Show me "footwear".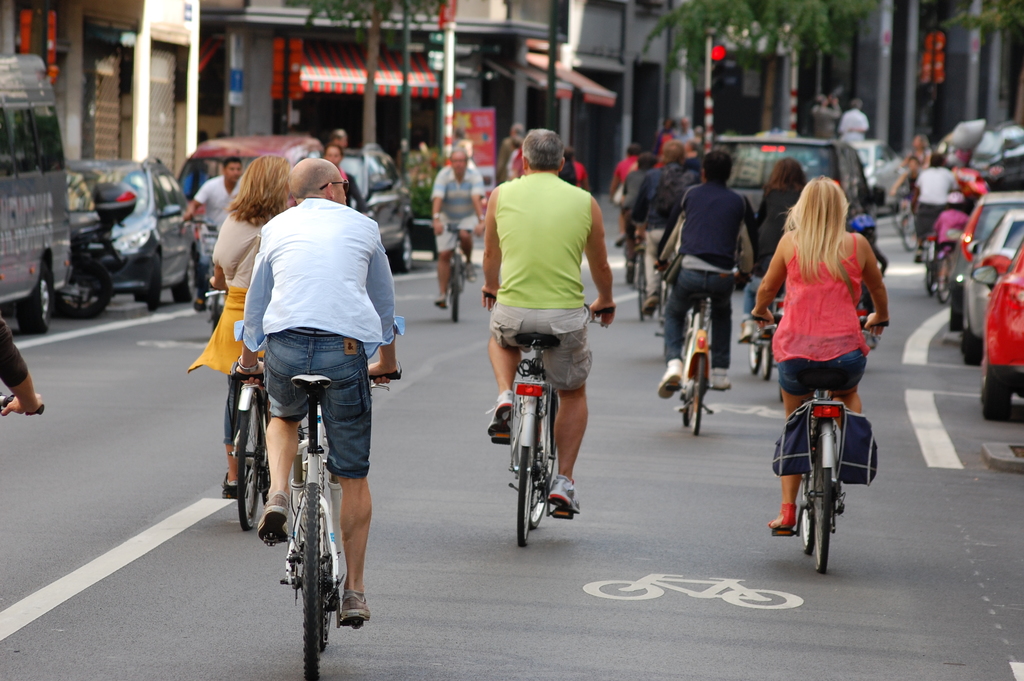
"footwear" is here: 192:295:213:314.
